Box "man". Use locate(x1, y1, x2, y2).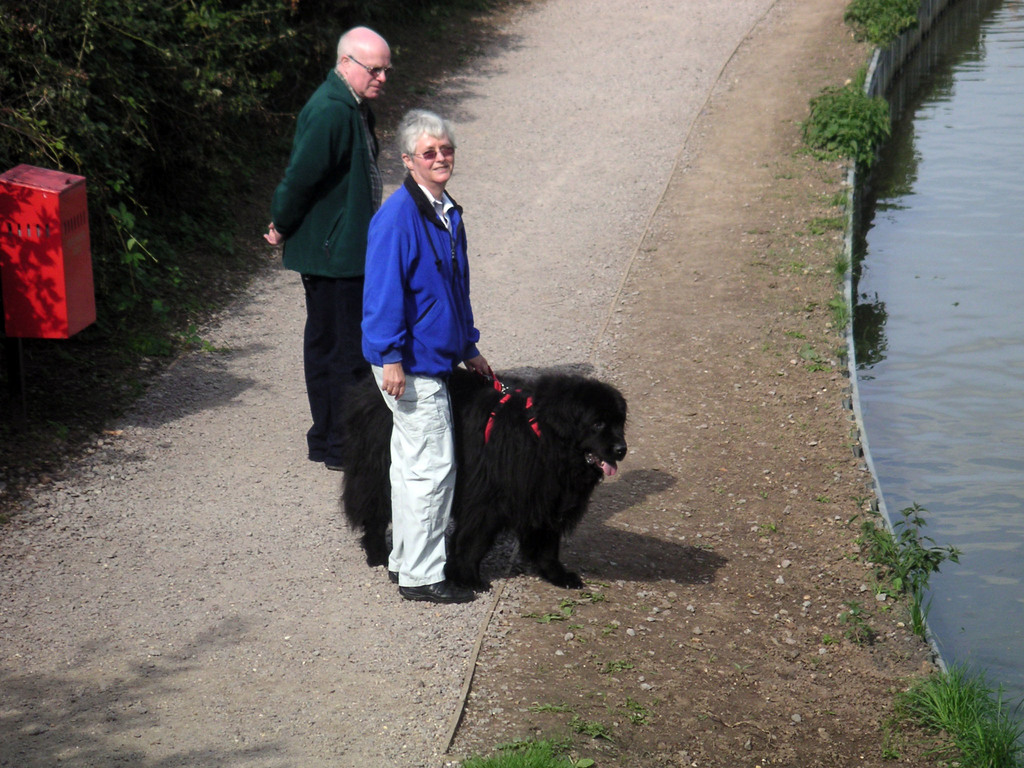
locate(358, 101, 493, 611).
